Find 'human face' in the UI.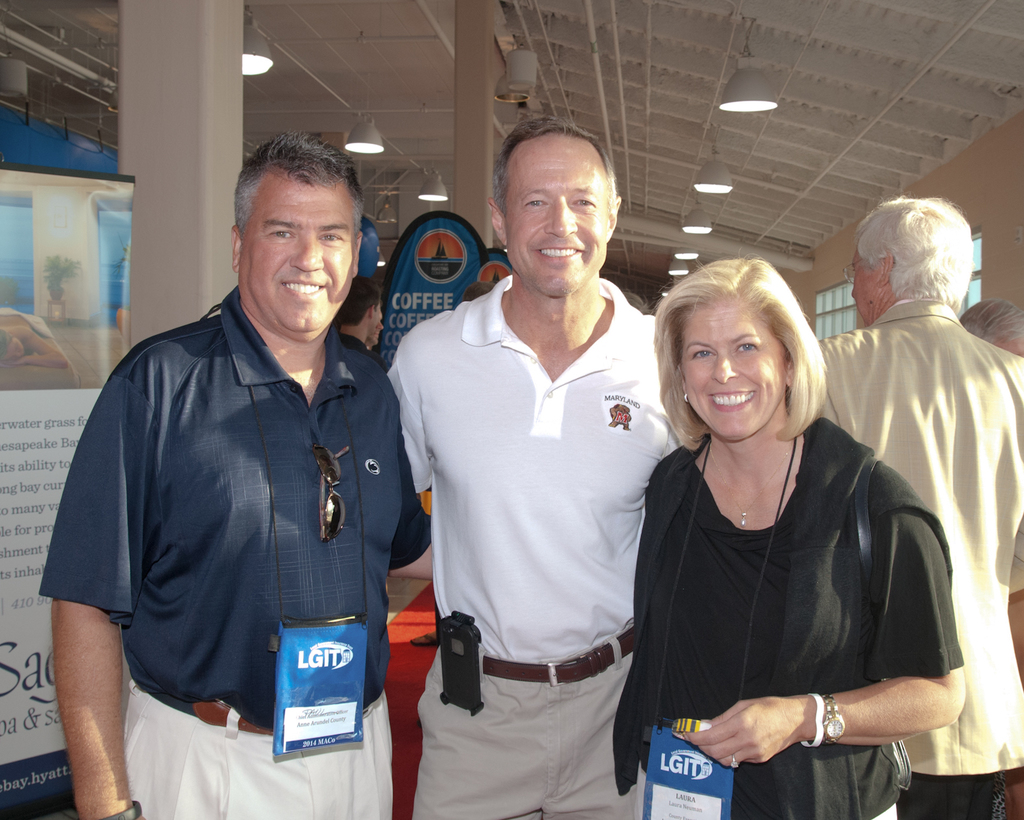
UI element at region(373, 297, 384, 339).
